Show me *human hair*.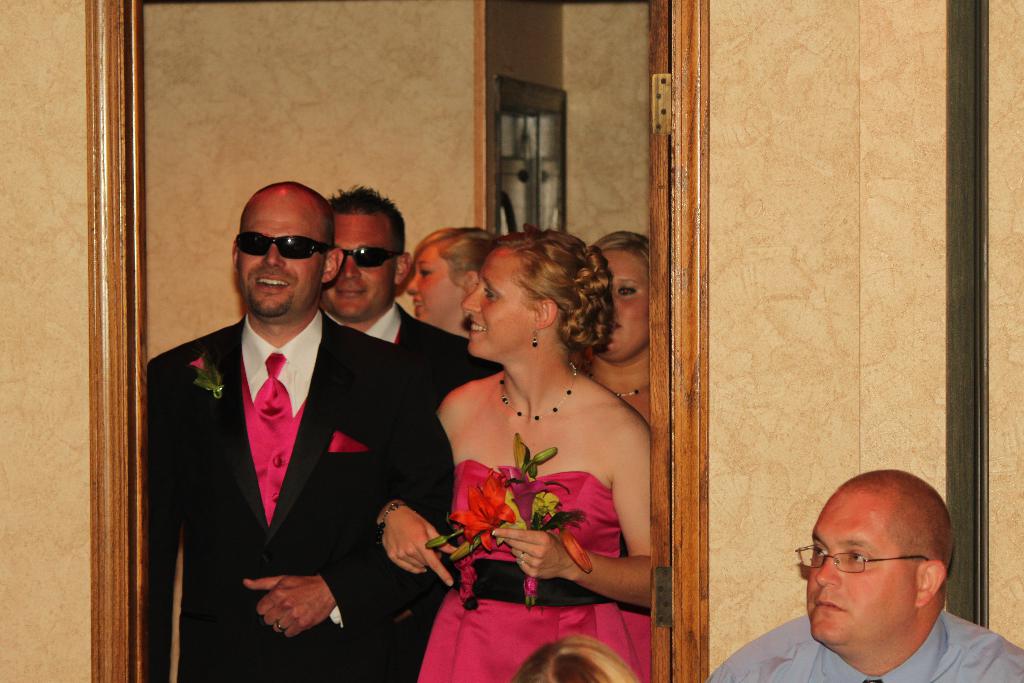
*human hair* is here: pyautogui.locateOnScreen(840, 471, 957, 573).
